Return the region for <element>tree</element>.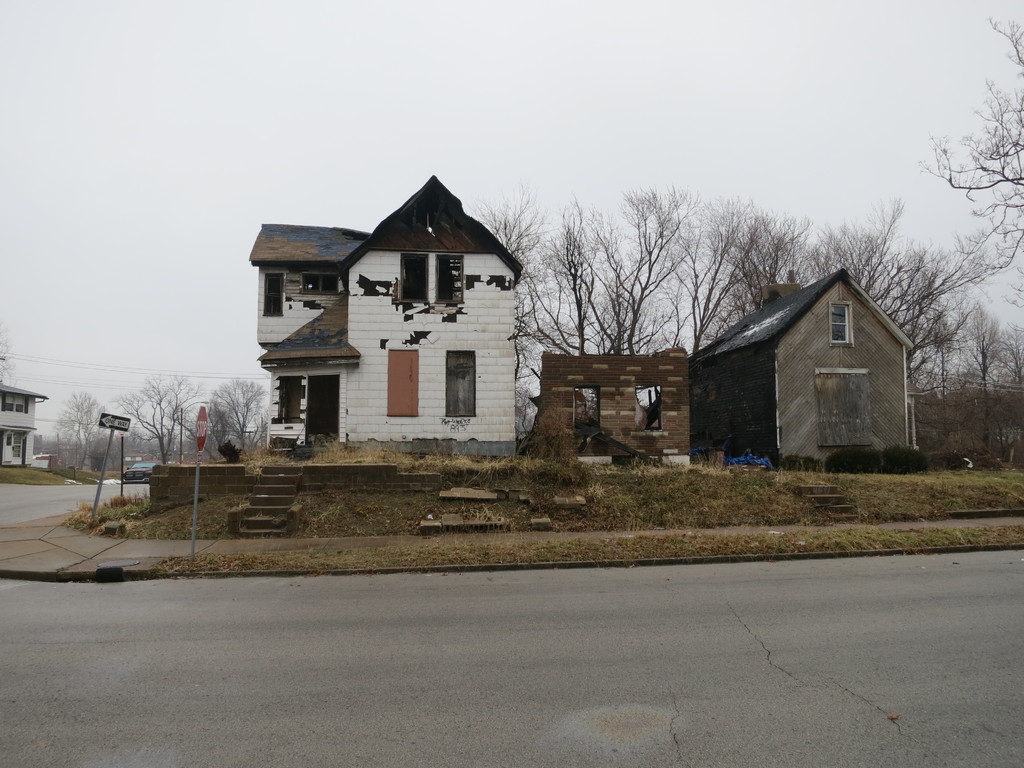
bbox(111, 373, 196, 458).
